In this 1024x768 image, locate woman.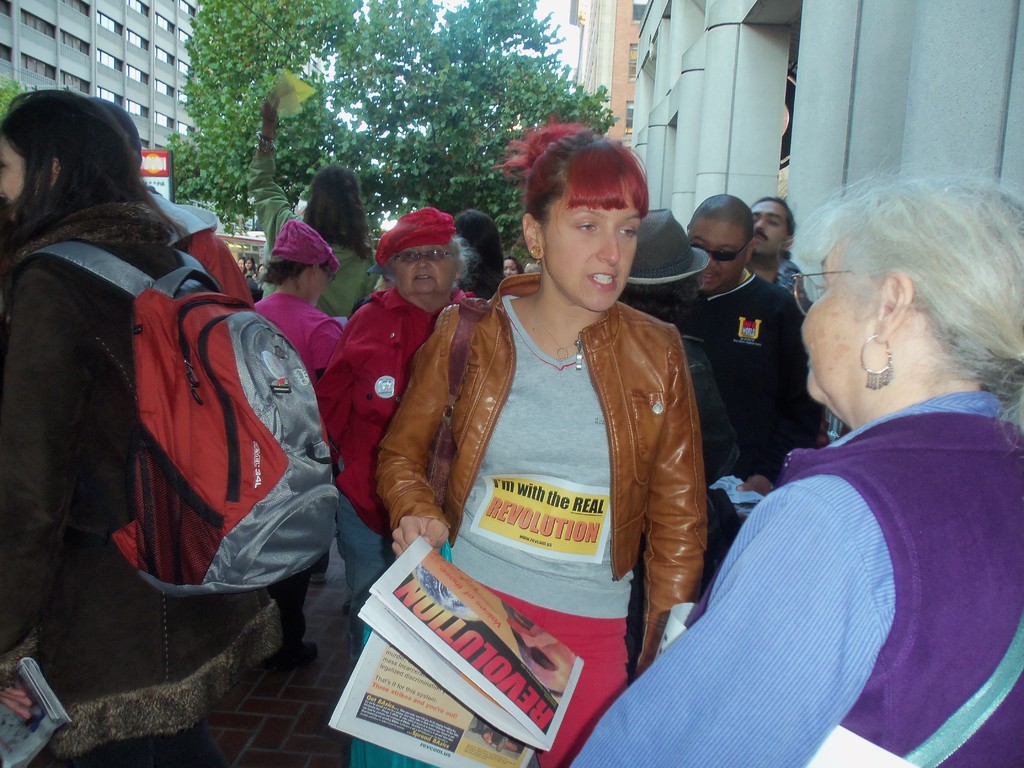
Bounding box: [570, 177, 1023, 767].
